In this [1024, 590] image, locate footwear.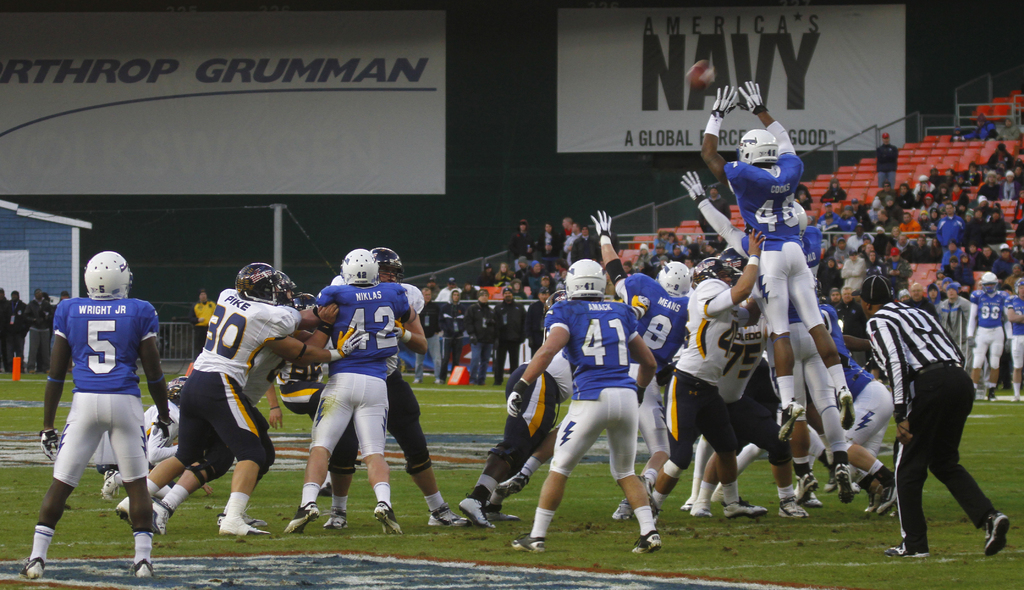
Bounding box: x1=980, y1=505, x2=1005, y2=556.
